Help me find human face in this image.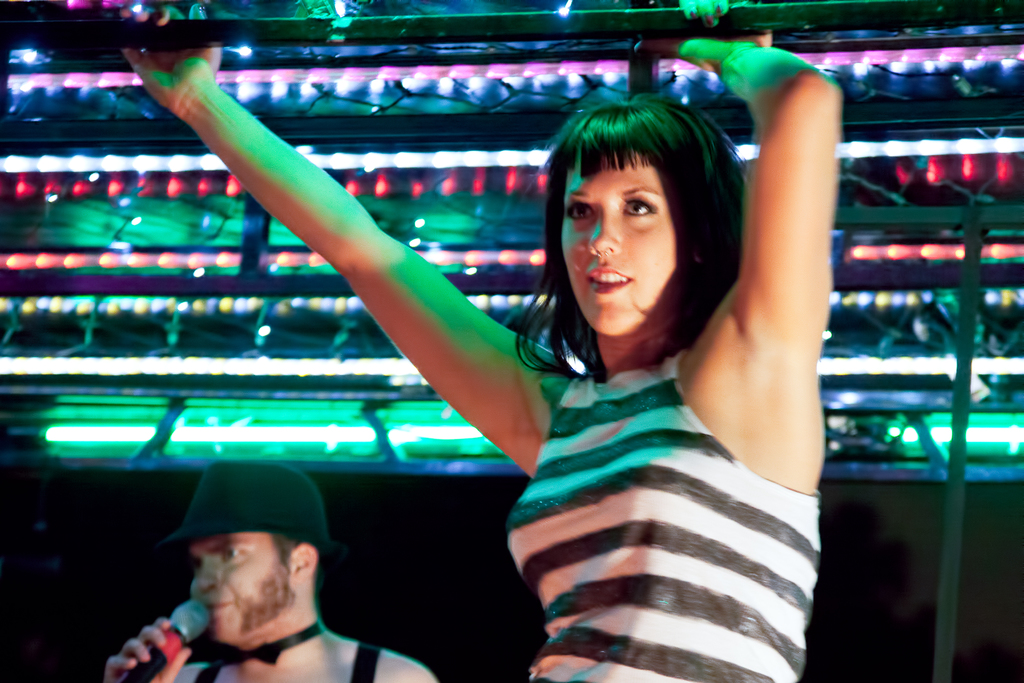
Found it: BBox(559, 149, 687, 336).
